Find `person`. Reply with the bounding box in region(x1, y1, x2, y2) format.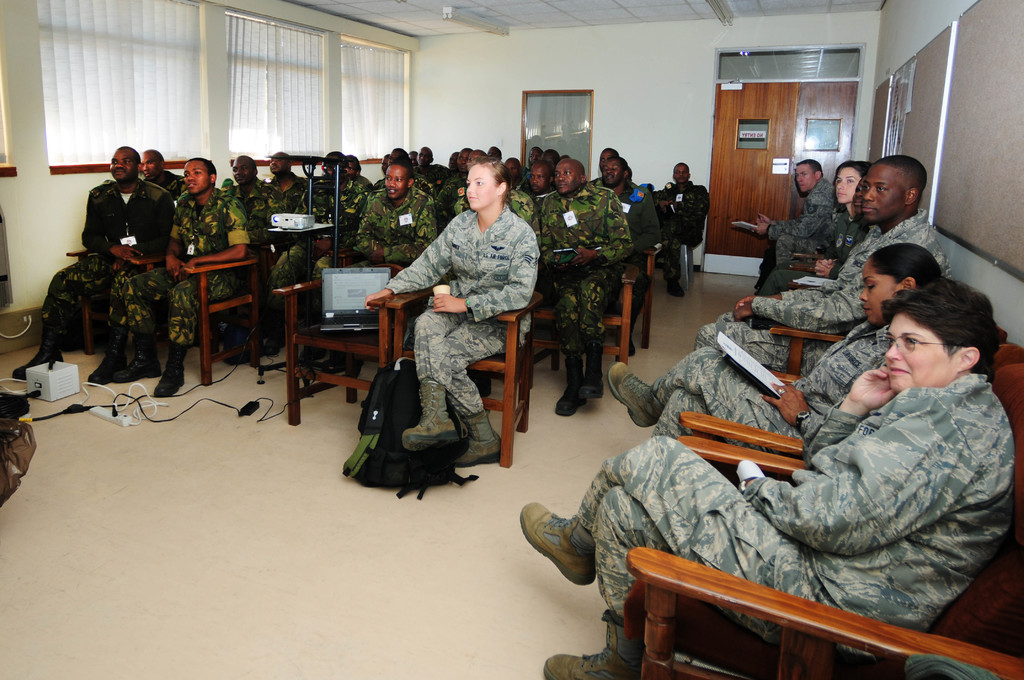
region(755, 158, 851, 287).
